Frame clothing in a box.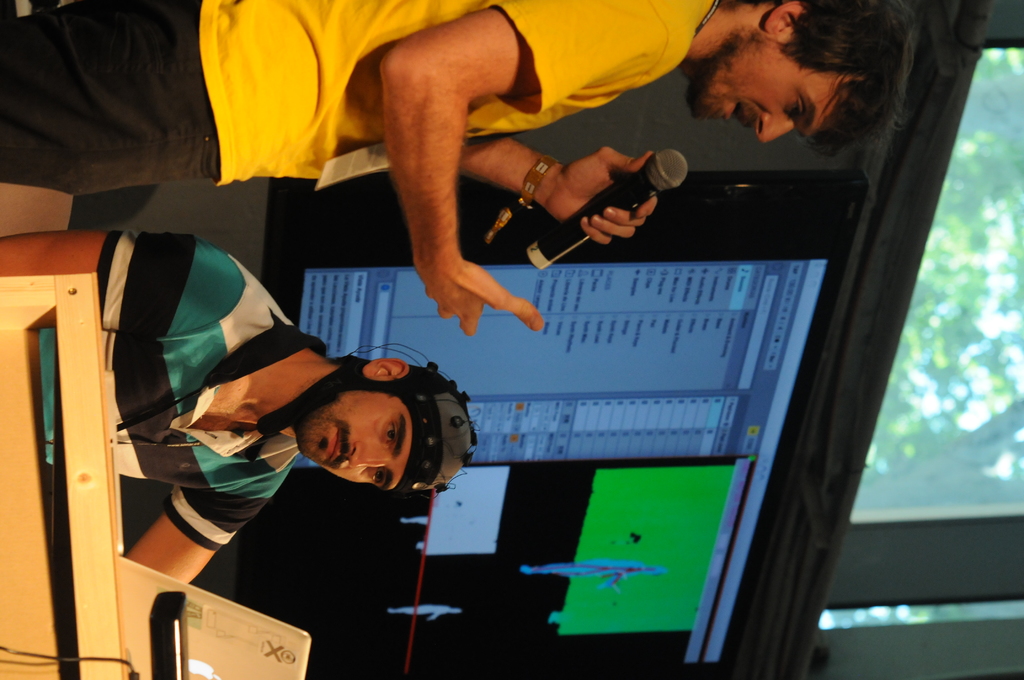
left=0, top=0, right=724, bottom=229.
